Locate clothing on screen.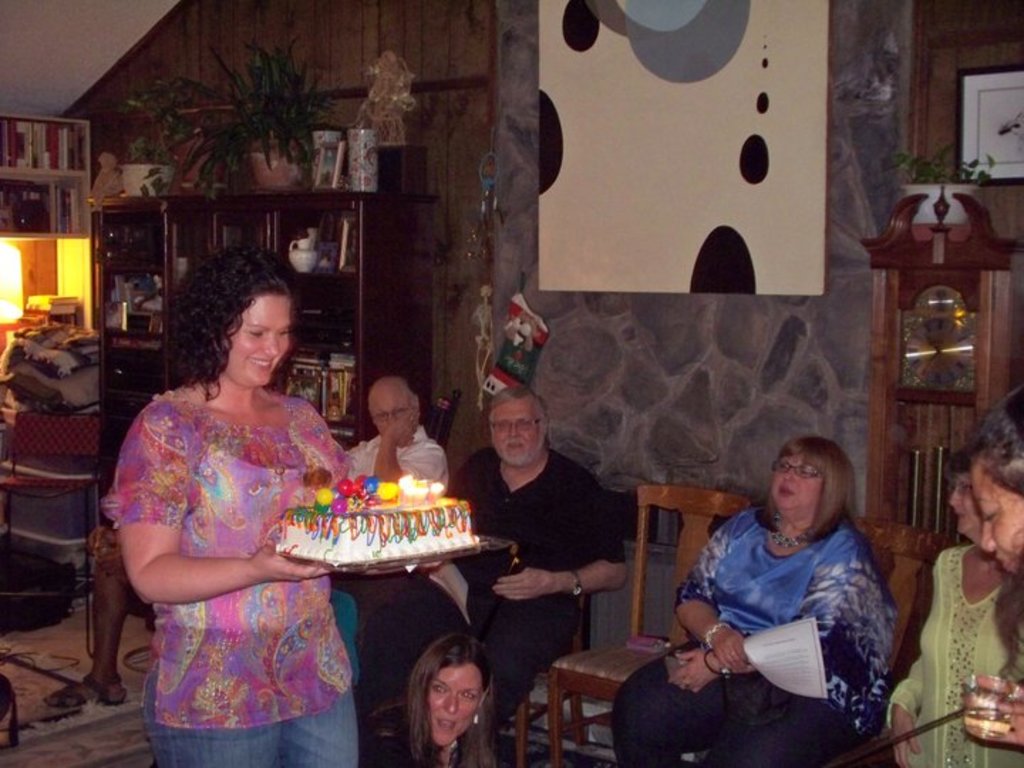
On screen at BBox(117, 357, 351, 751).
